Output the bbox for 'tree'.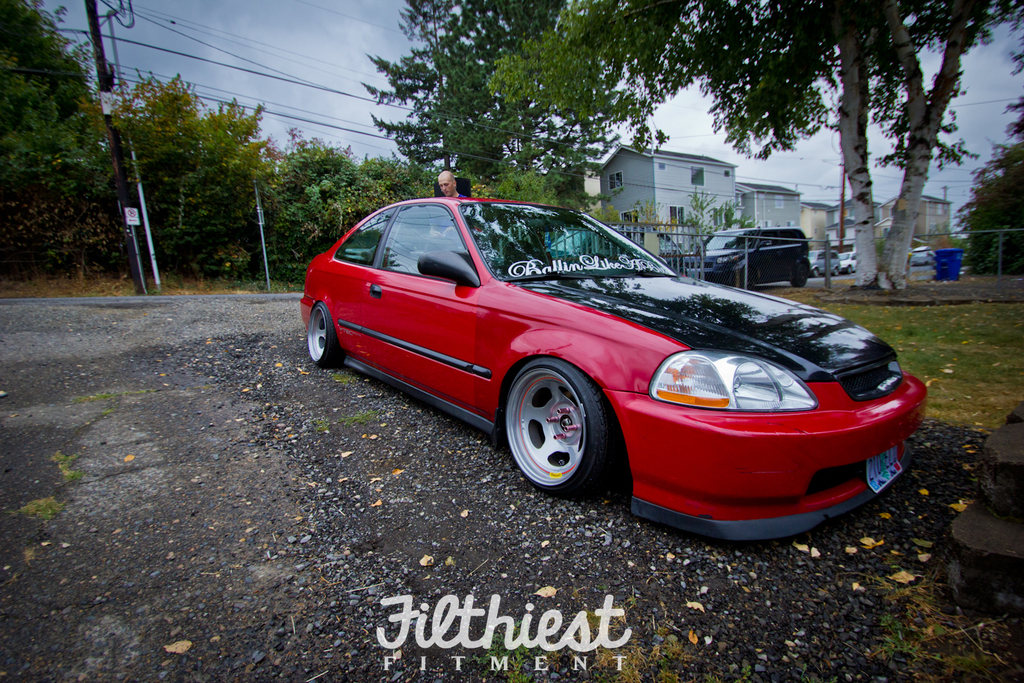
0/0/110/280.
